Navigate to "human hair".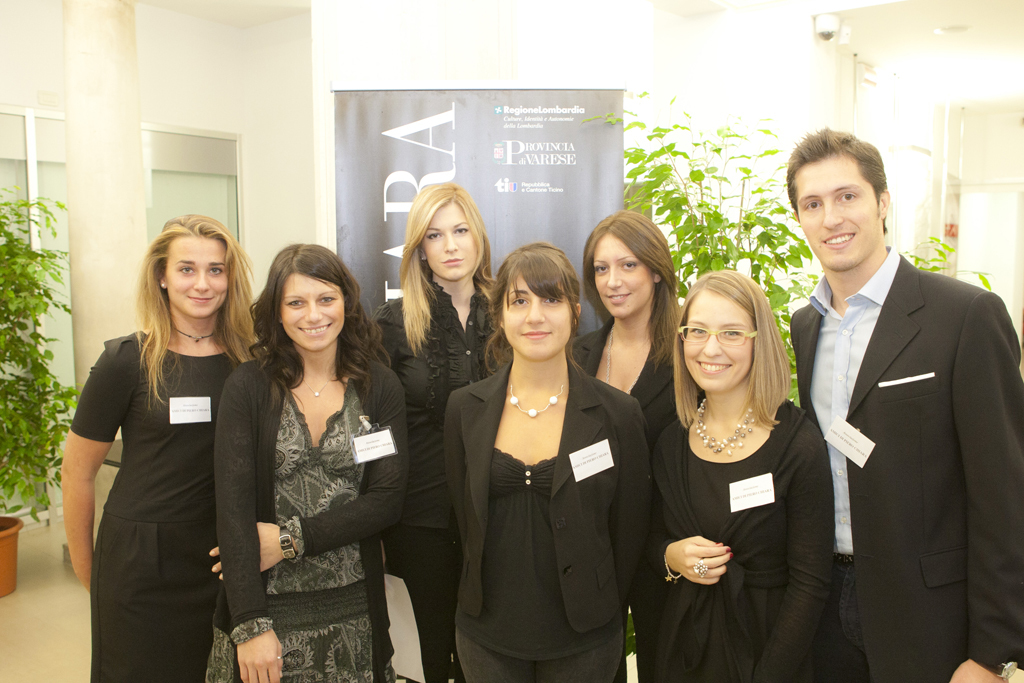
Navigation target: <bbox>581, 207, 685, 369</bbox>.
